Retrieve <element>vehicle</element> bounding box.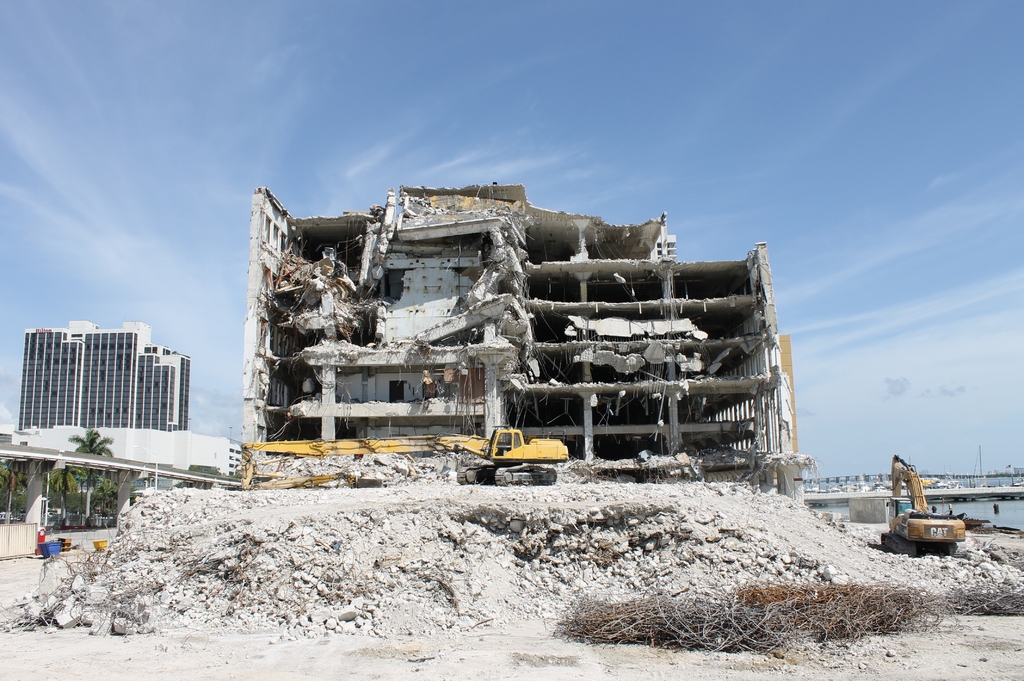
Bounding box: <region>890, 477, 982, 557</region>.
